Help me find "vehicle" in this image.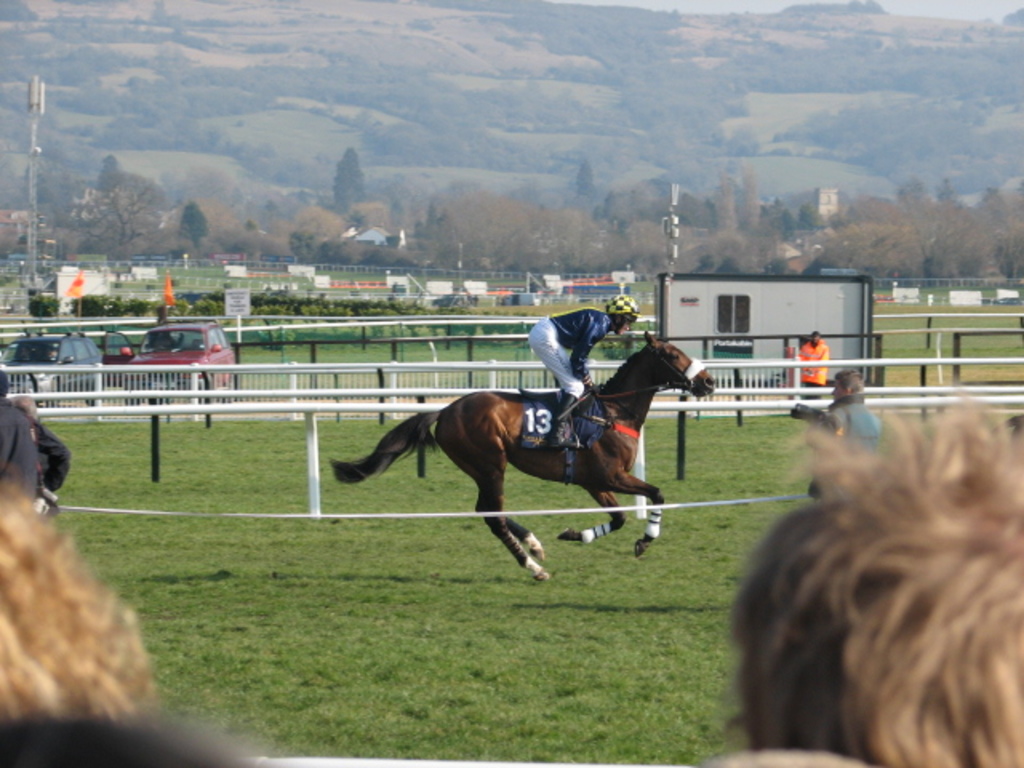
Found it: <region>0, 336, 102, 406</region>.
